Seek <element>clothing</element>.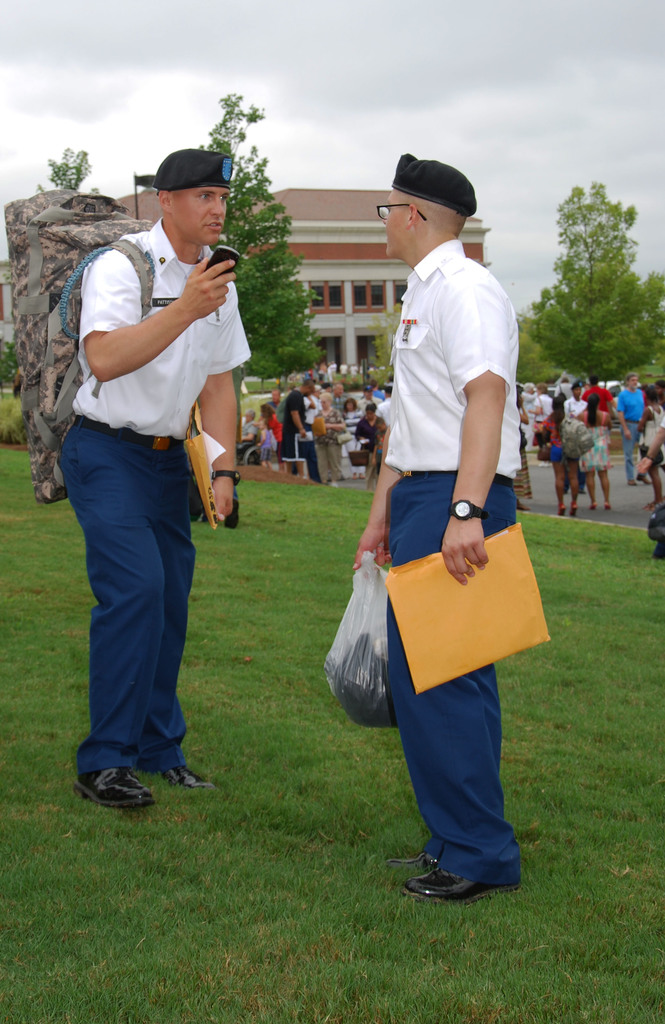
x1=575, y1=414, x2=611, y2=474.
